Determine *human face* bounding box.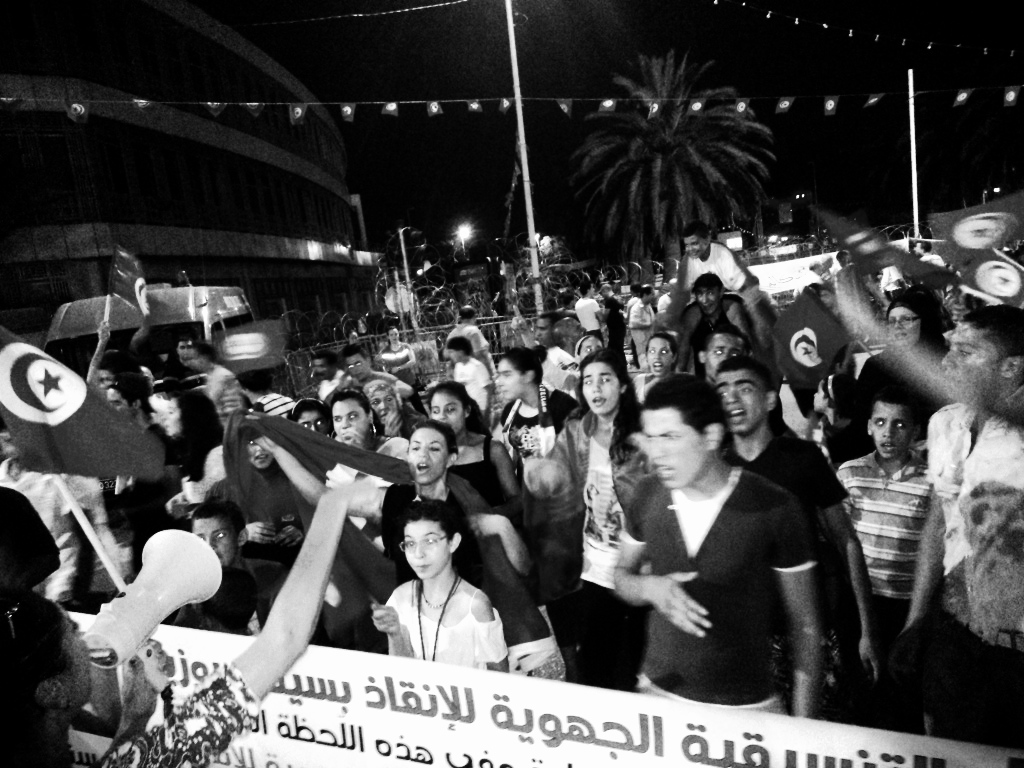
Determined: locate(404, 517, 444, 576).
